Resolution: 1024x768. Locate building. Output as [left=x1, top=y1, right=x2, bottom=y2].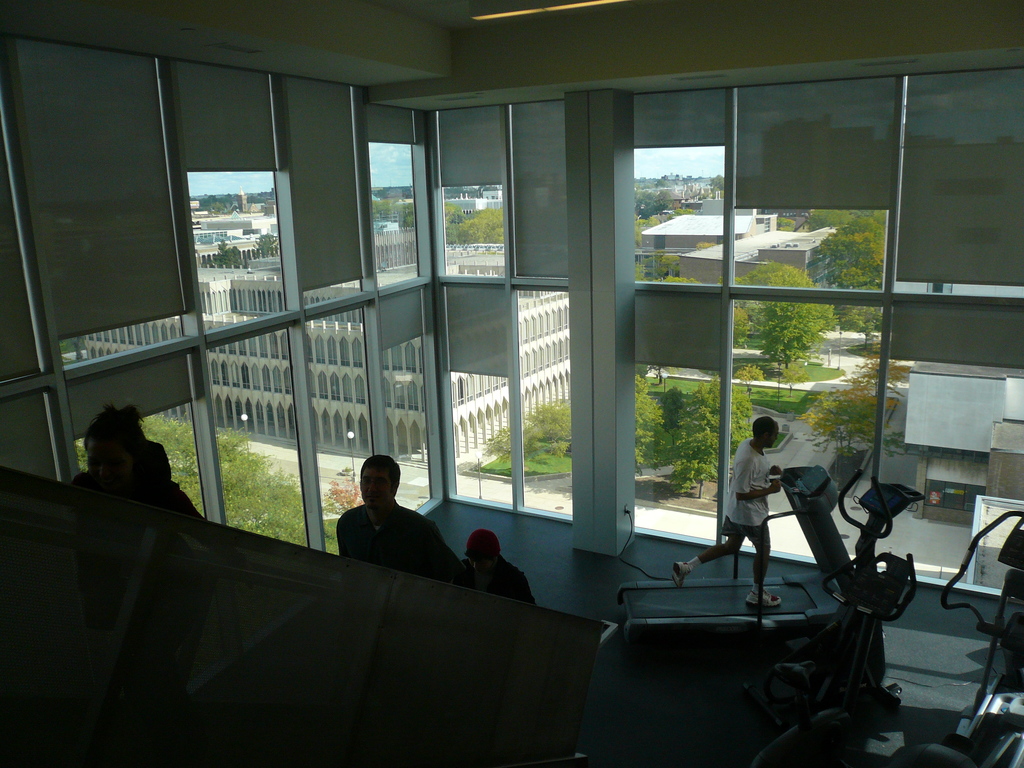
[left=0, top=0, right=1023, bottom=767].
